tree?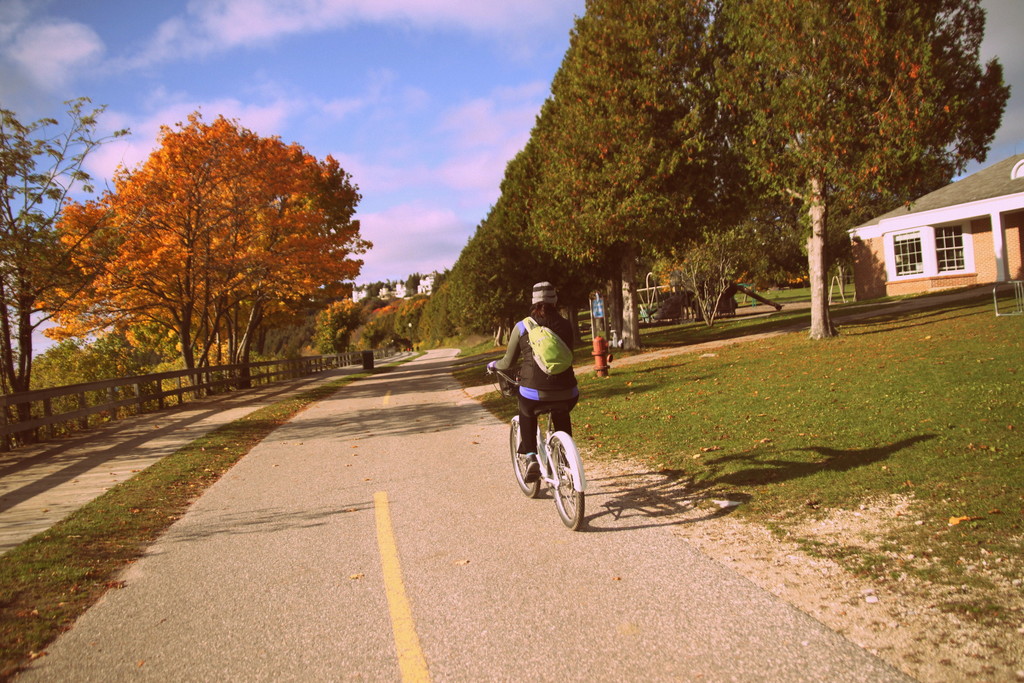
[left=703, top=0, right=1010, bottom=347]
